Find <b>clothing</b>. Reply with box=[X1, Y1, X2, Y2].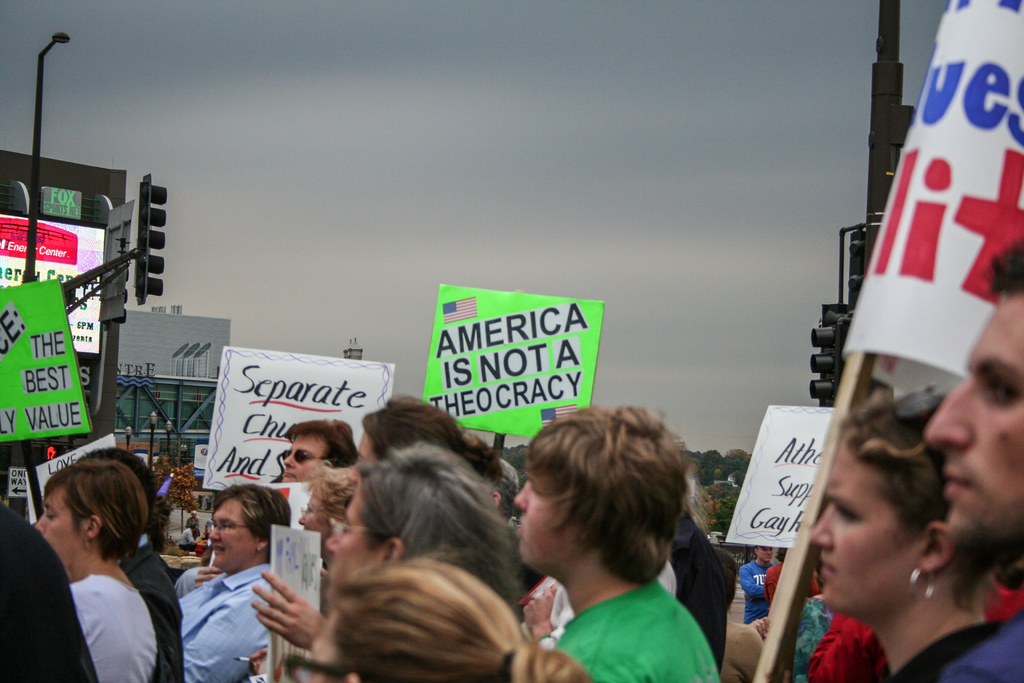
box=[122, 526, 195, 682].
